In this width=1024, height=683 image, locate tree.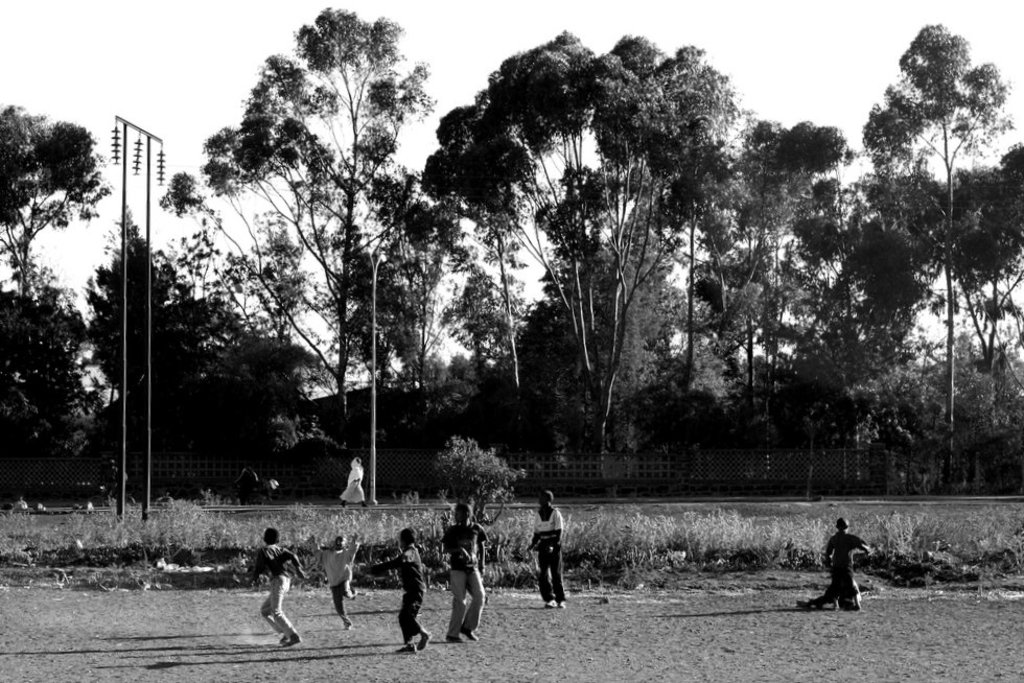
Bounding box: bbox(94, 197, 335, 500).
